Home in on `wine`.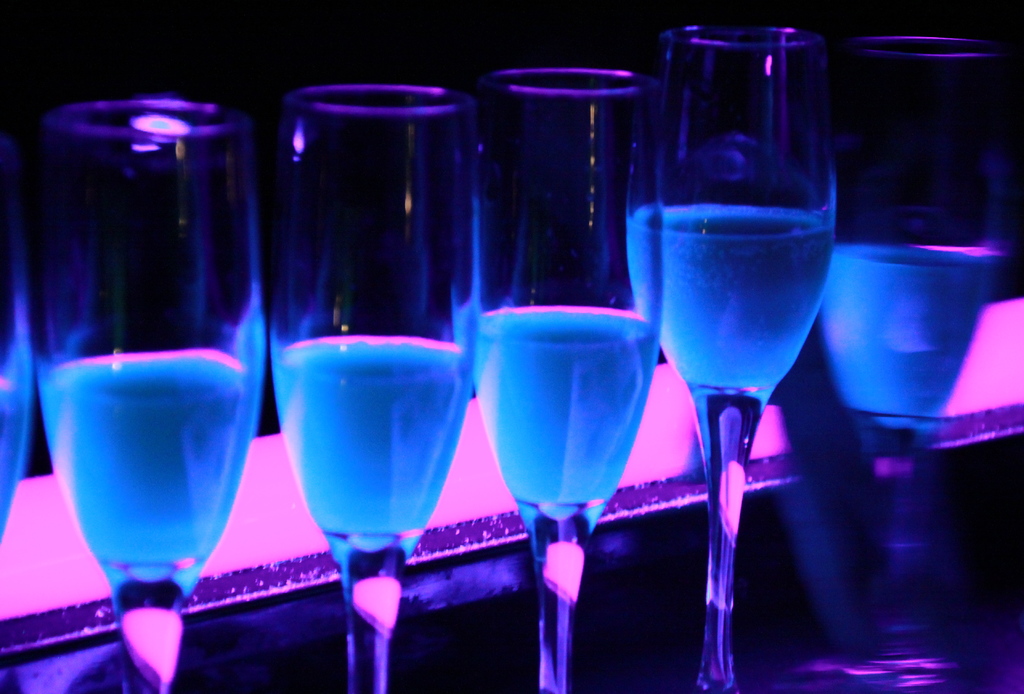
Homed in at x1=278 y1=332 x2=468 y2=552.
